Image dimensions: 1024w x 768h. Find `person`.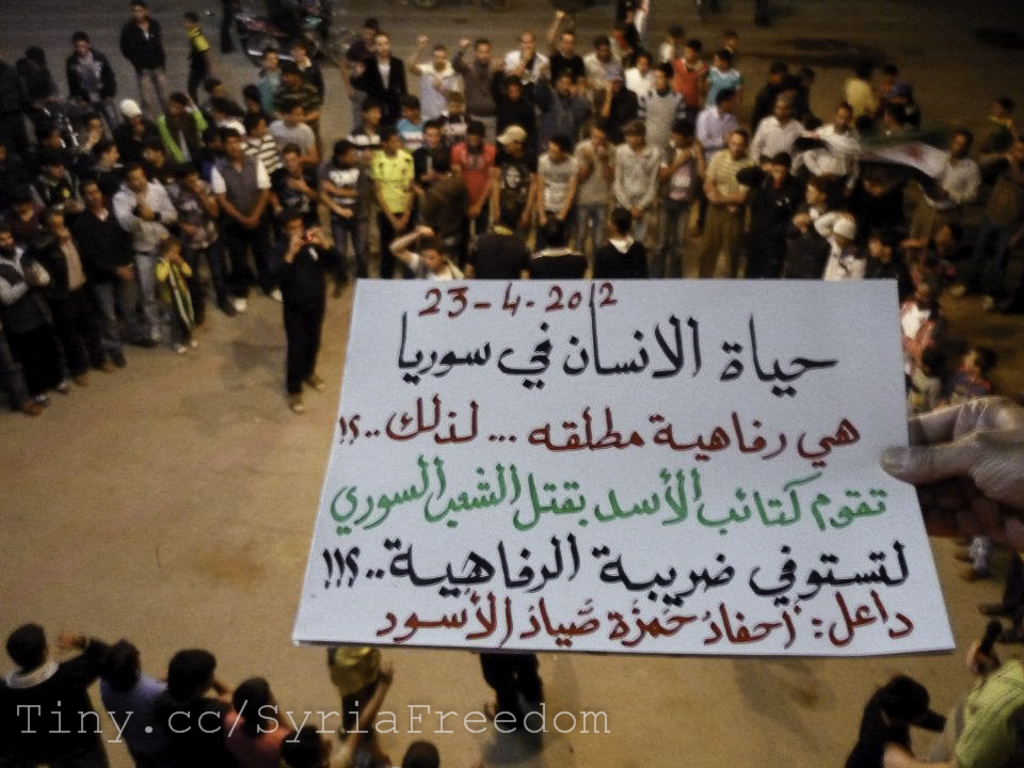
461, 642, 526, 746.
